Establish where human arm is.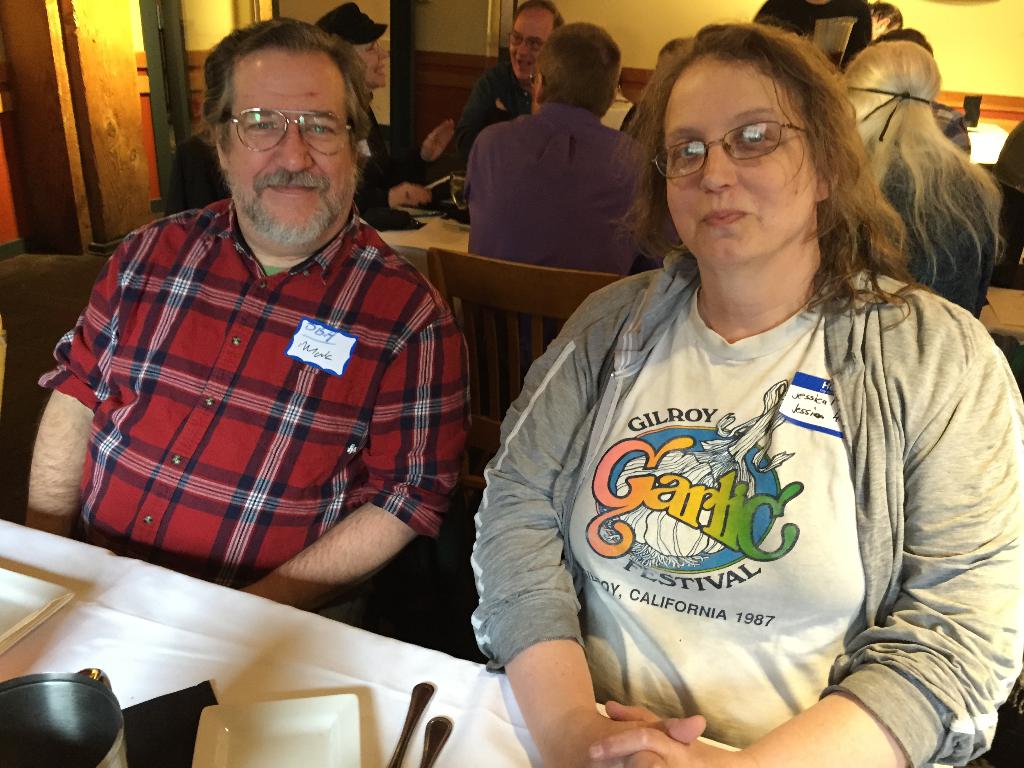
Established at bbox=(239, 268, 463, 614).
